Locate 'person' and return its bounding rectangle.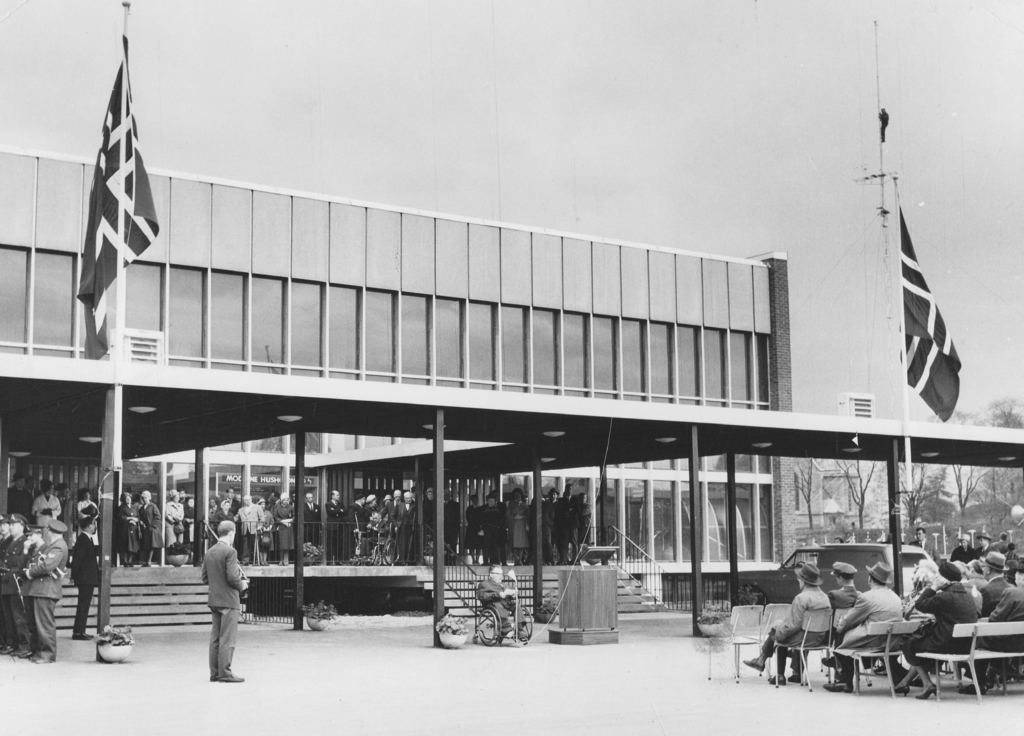
{"left": 28, "top": 483, "right": 65, "bottom": 529}.
